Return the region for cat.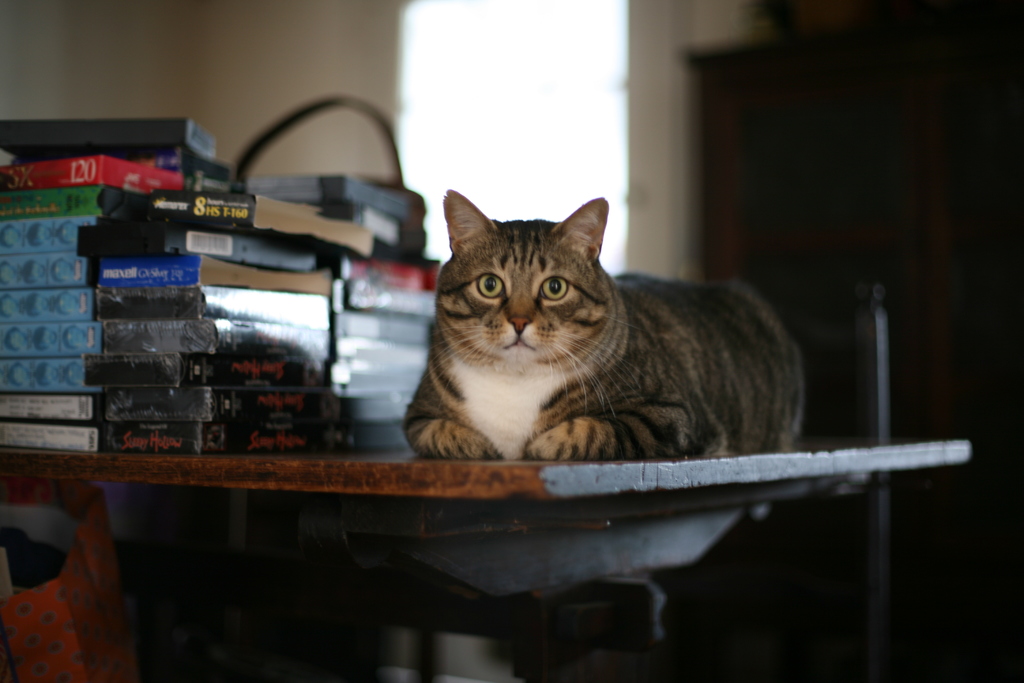
rect(405, 190, 812, 463).
